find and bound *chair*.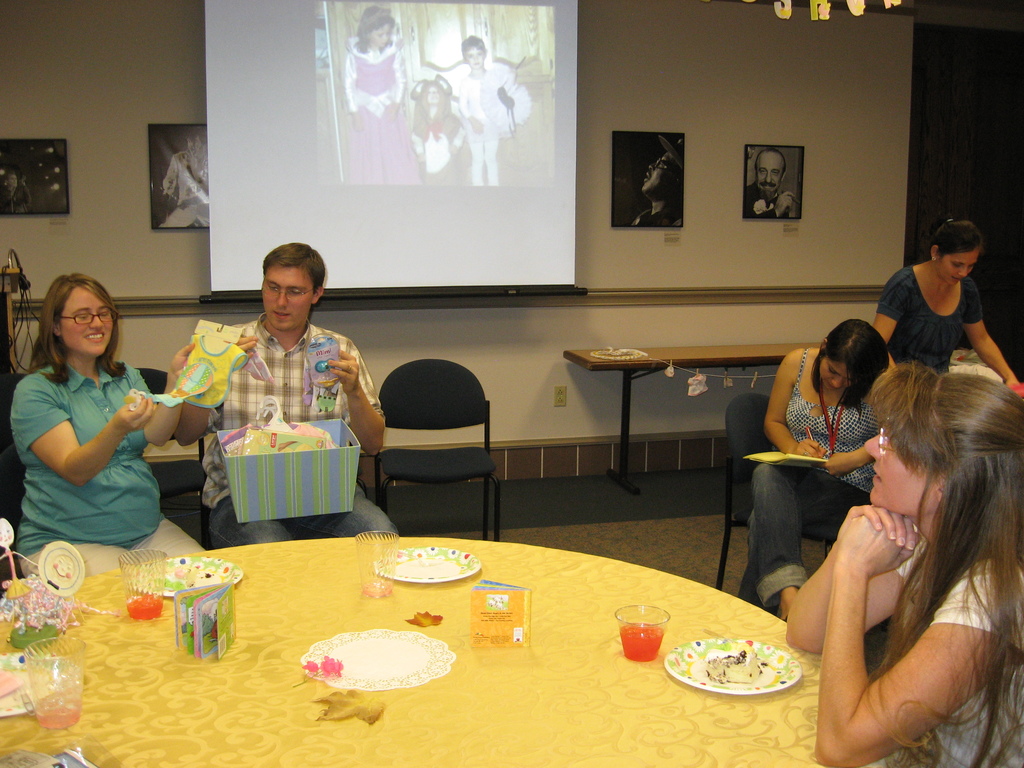
Bound: locate(717, 393, 842, 590).
